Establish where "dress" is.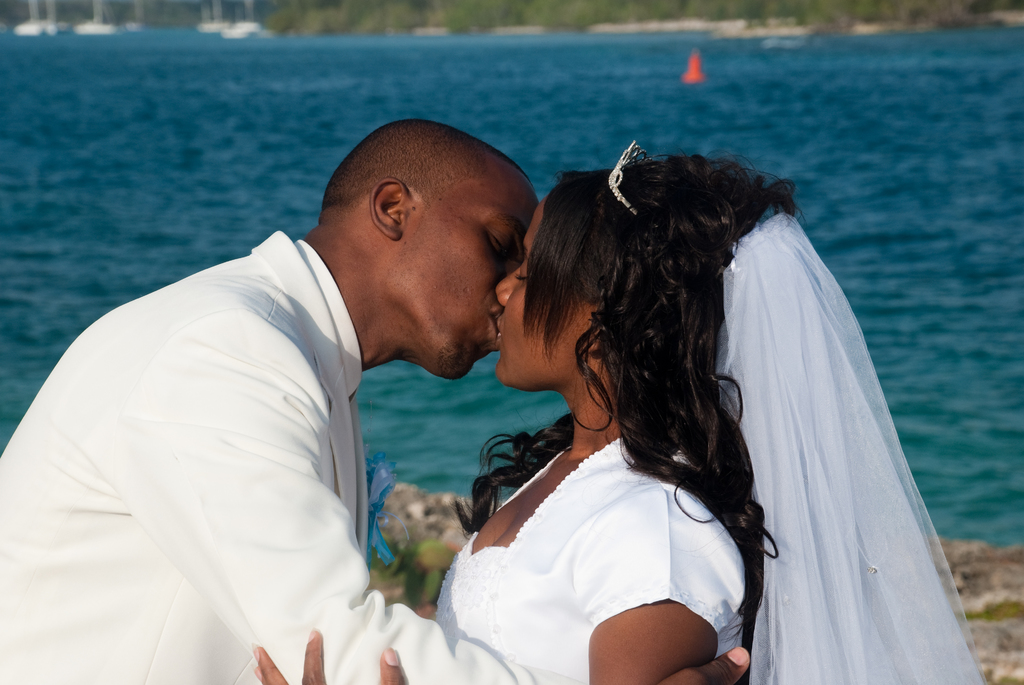
Established at [left=429, top=432, right=758, bottom=684].
